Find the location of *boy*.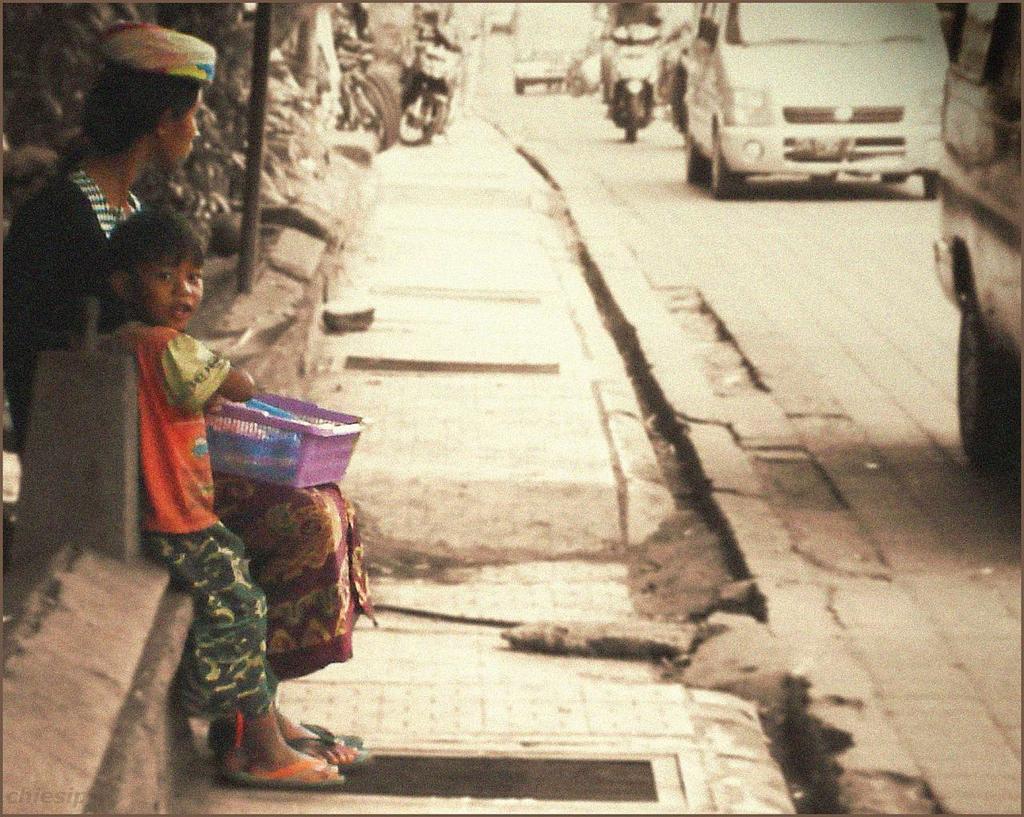
Location: [52,194,275,667].
